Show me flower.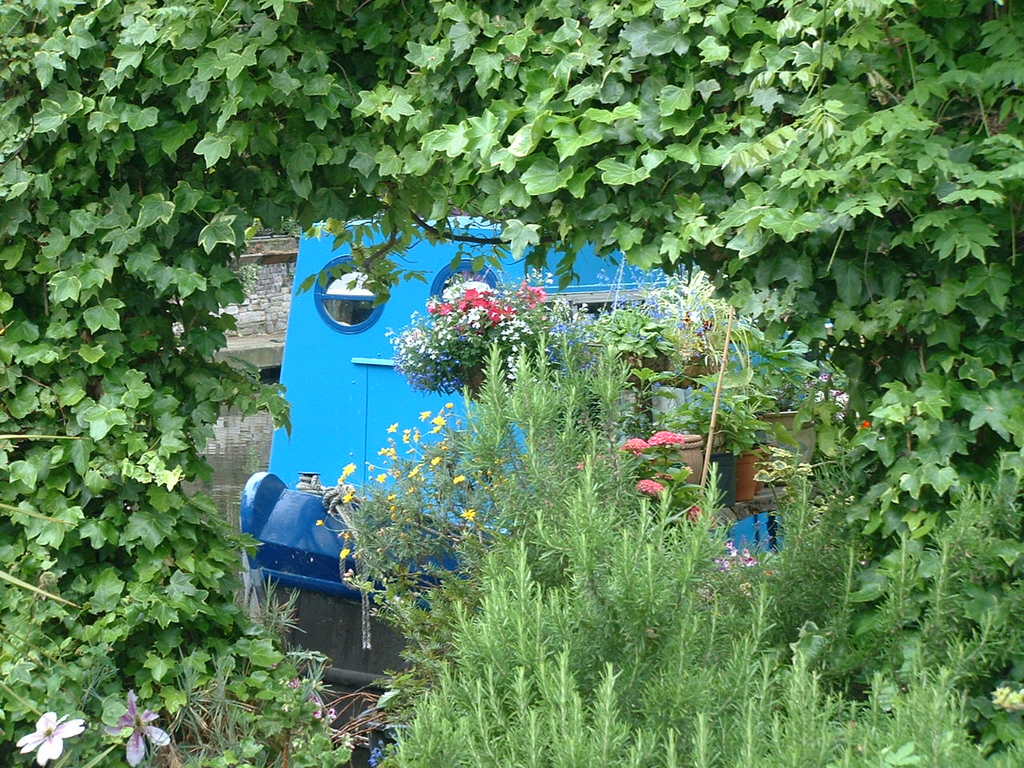
flower is here: select_region(713, 533, 757, 575).
